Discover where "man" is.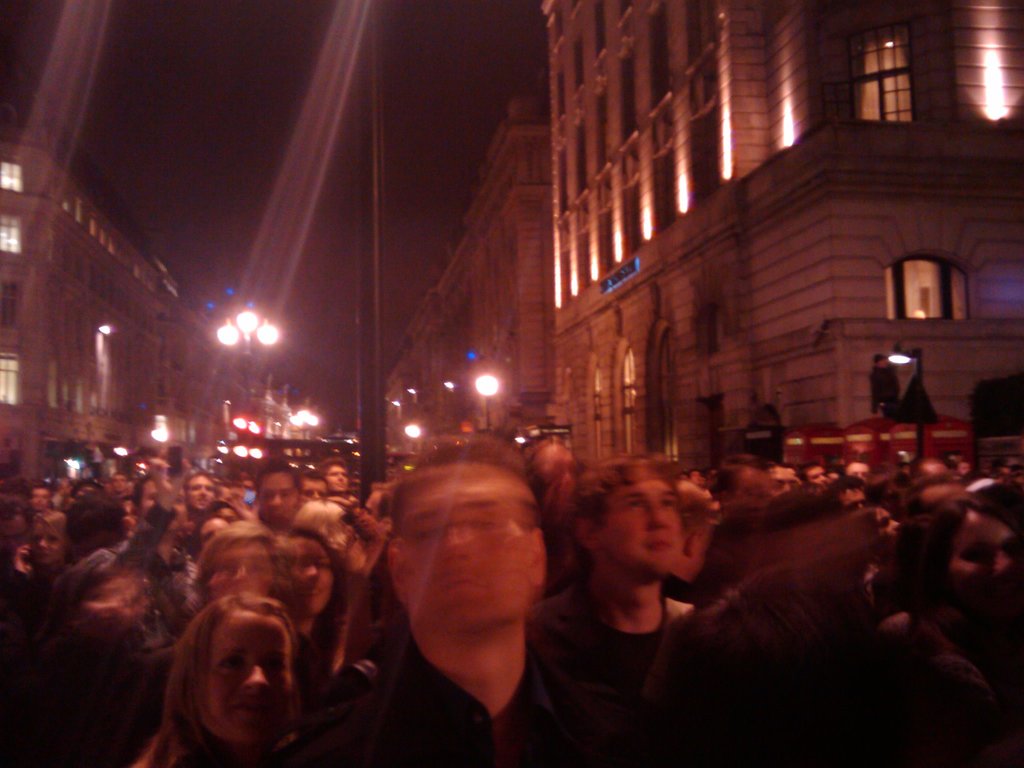
Discovered at (797,459,829,485).
